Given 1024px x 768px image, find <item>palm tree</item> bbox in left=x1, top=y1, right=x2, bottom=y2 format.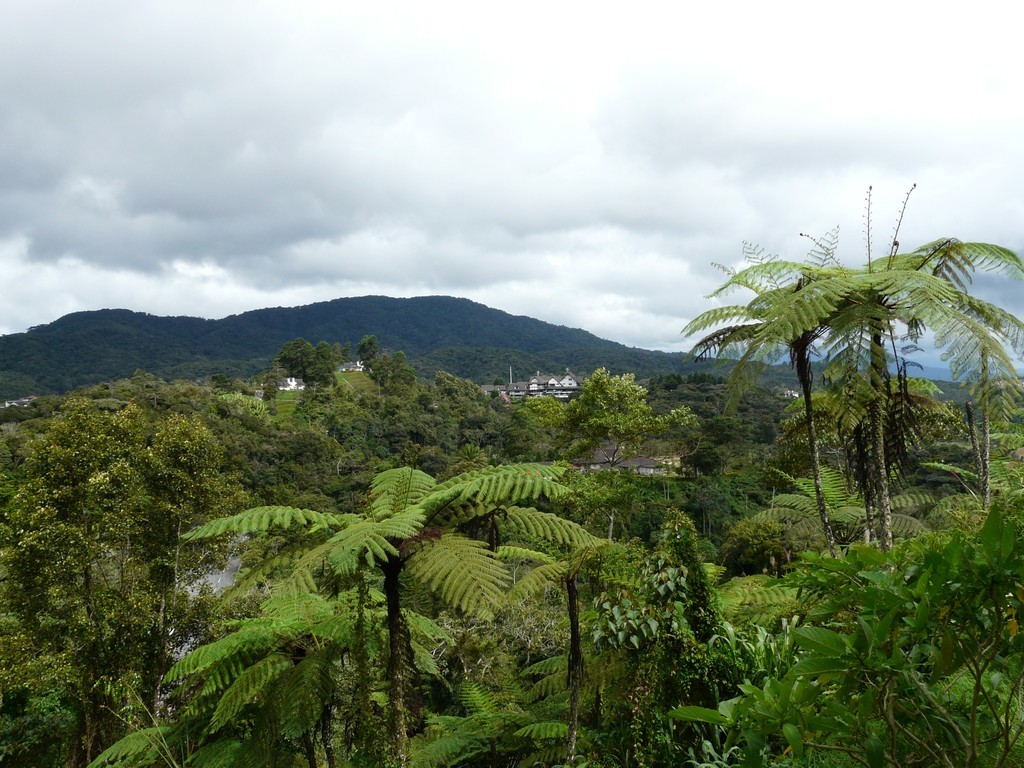
left=698, top=239, right=895, bottom=490.
